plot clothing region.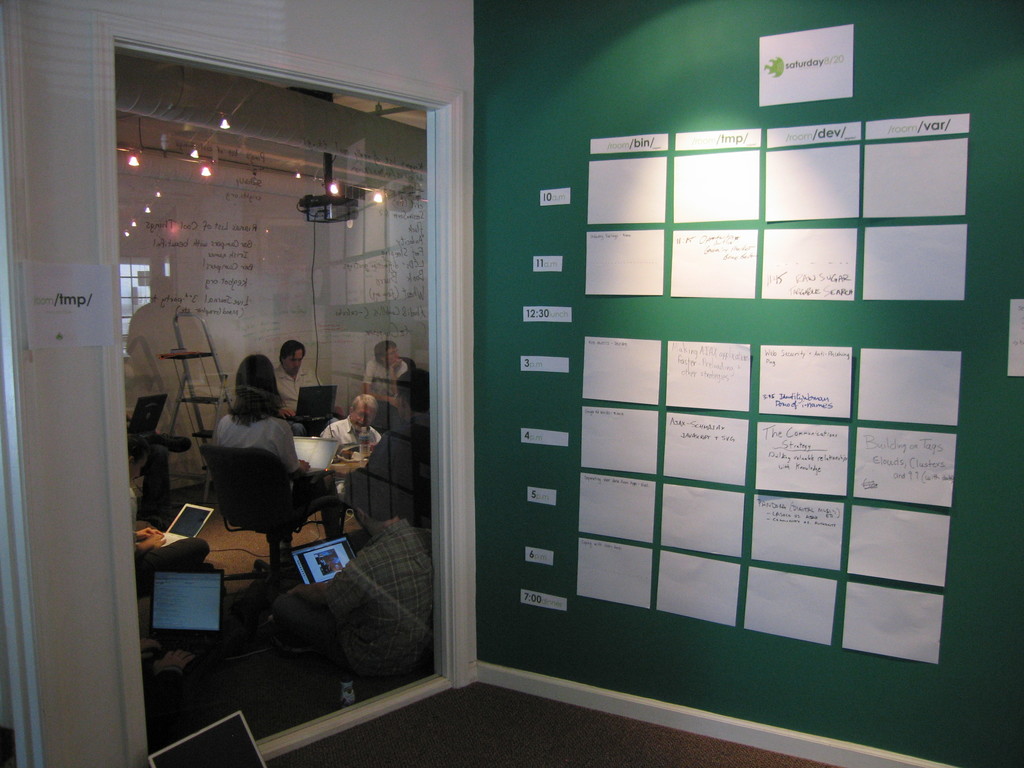
Plotted at {"left": 212, "top": 415, "right": 342, "bottom": 550}.
